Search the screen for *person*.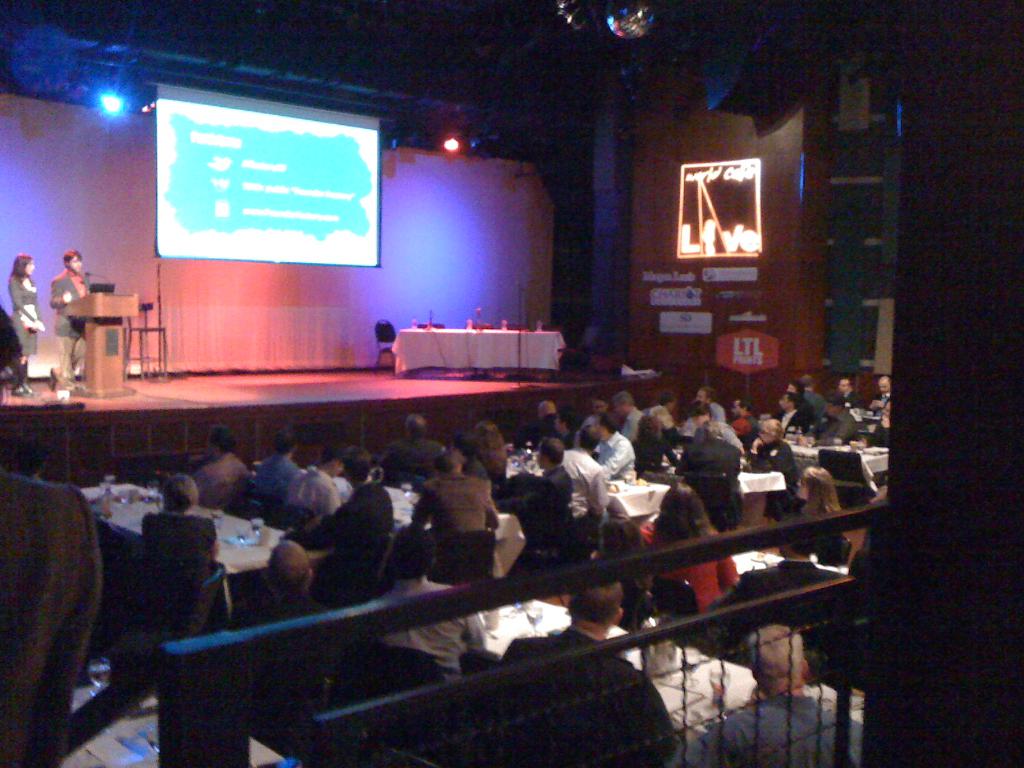
Found at 723/511/852/617.
